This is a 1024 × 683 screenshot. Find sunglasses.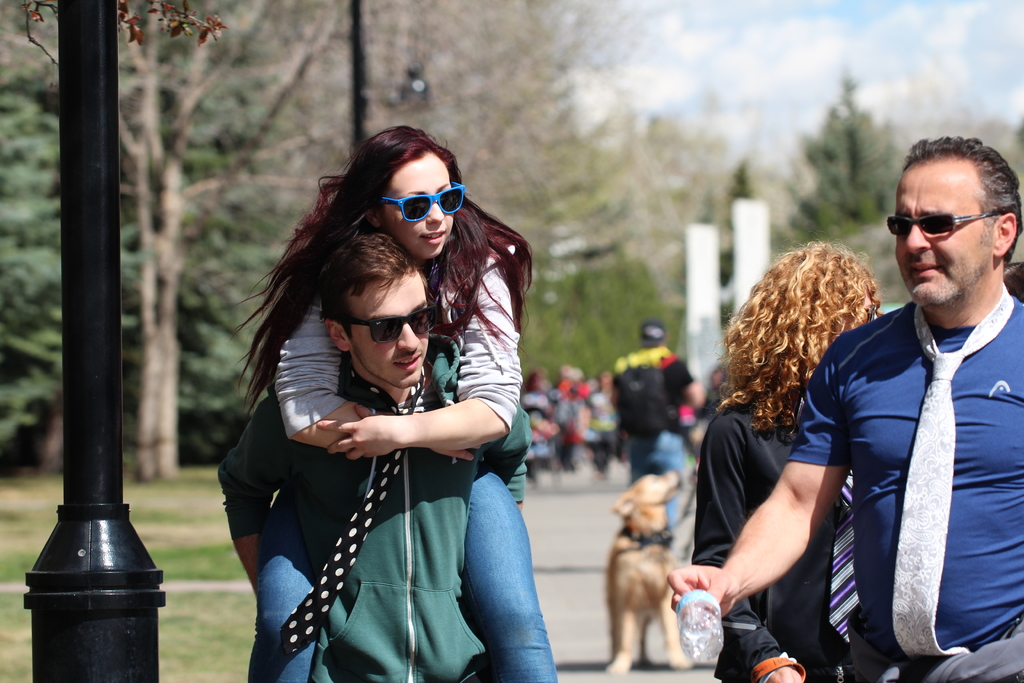
Bounding box: select_region(380, 181, 464, 223).
